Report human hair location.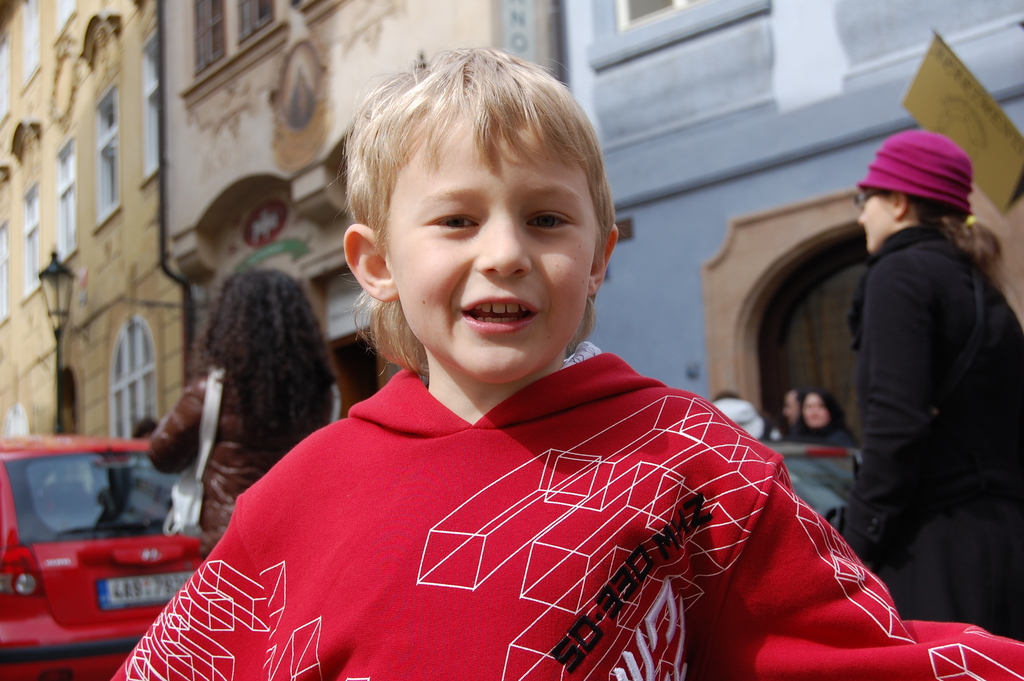
Report: [331, 33, 622, 365].
